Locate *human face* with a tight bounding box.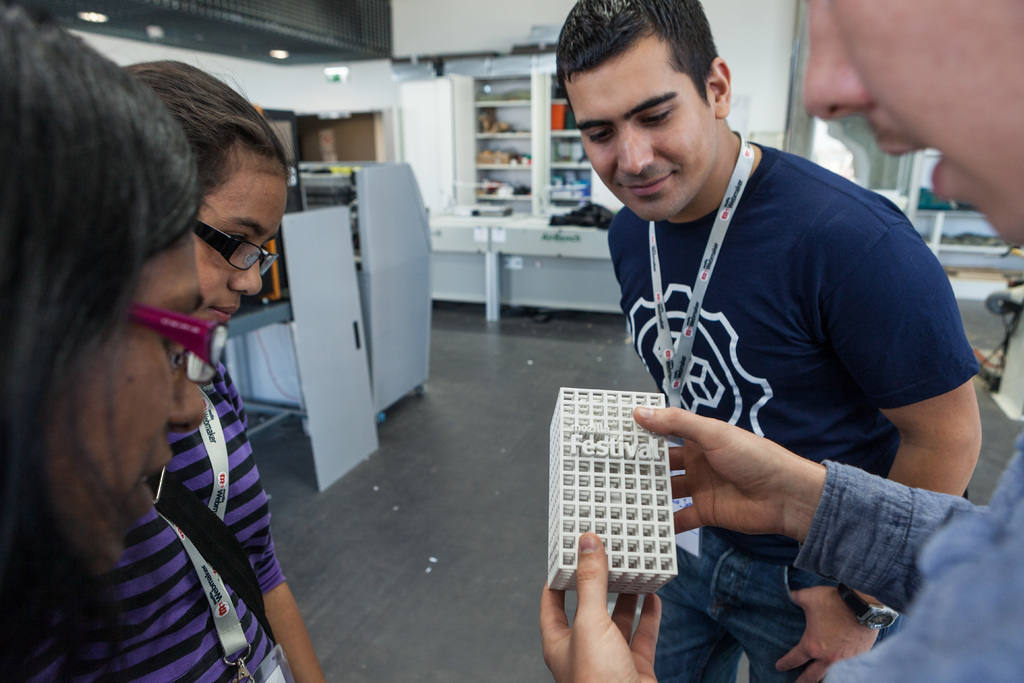
locate(802, 0, 1023, 245).
